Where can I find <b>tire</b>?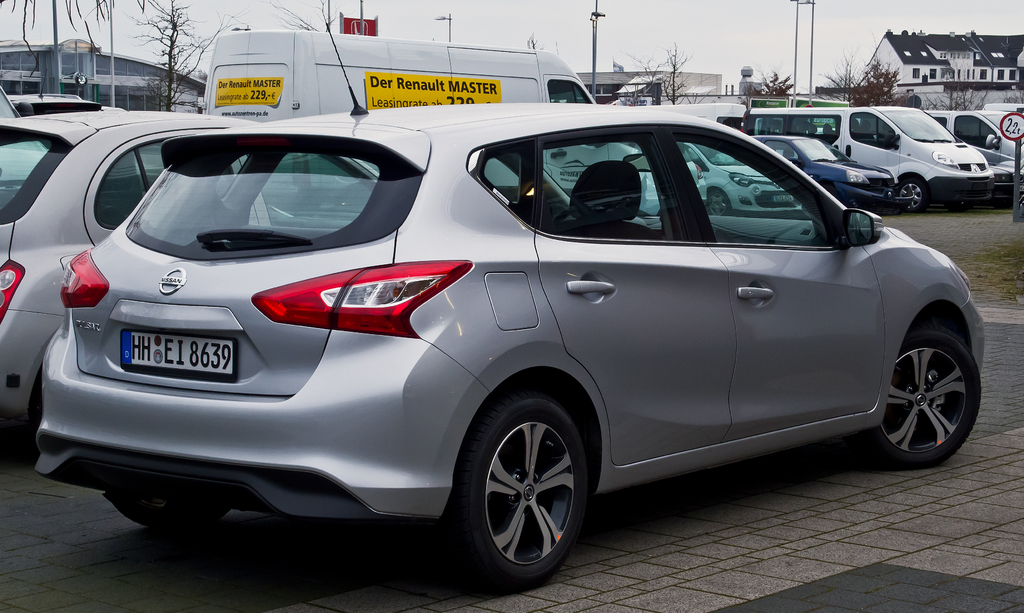
You can find it at {"left": 844, "top": 322, "right": 981, "bottom": 466}.
